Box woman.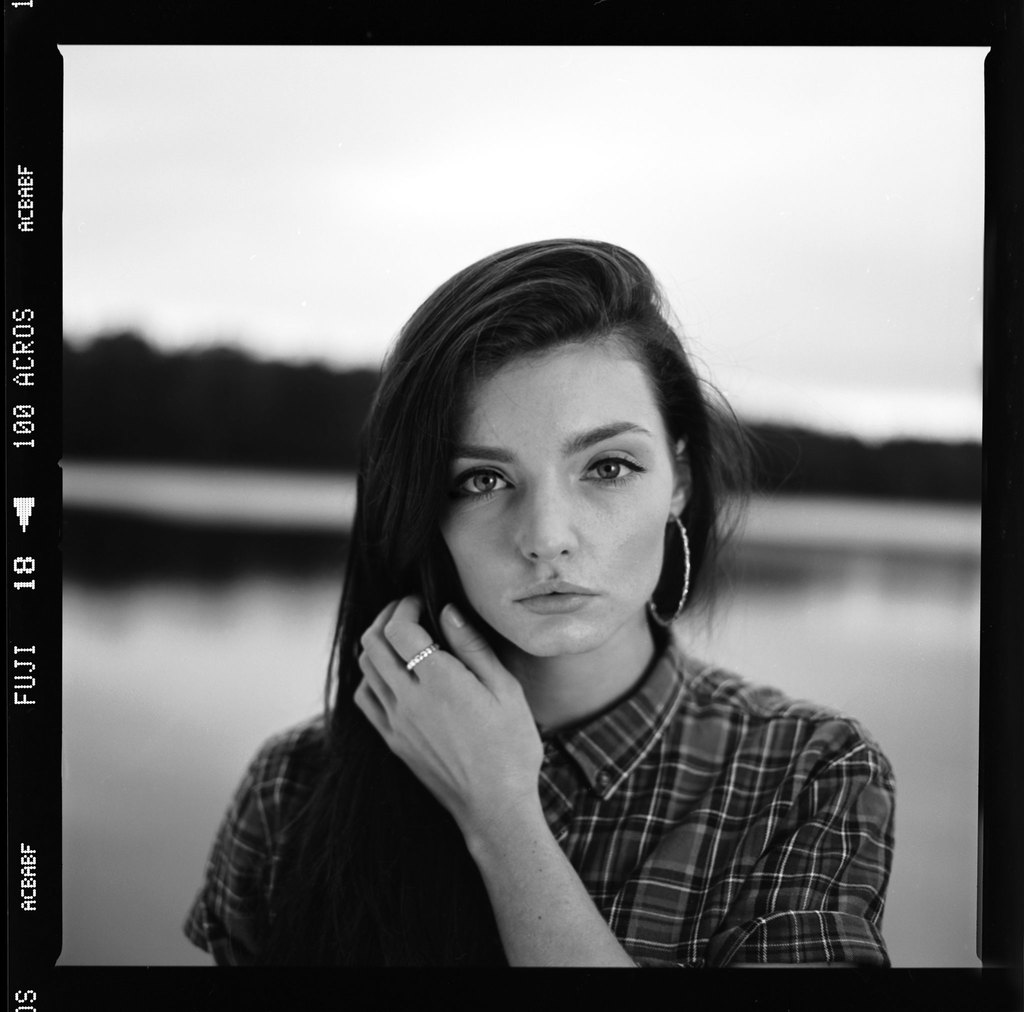
bbox=(170, 244, 892, 1005).
